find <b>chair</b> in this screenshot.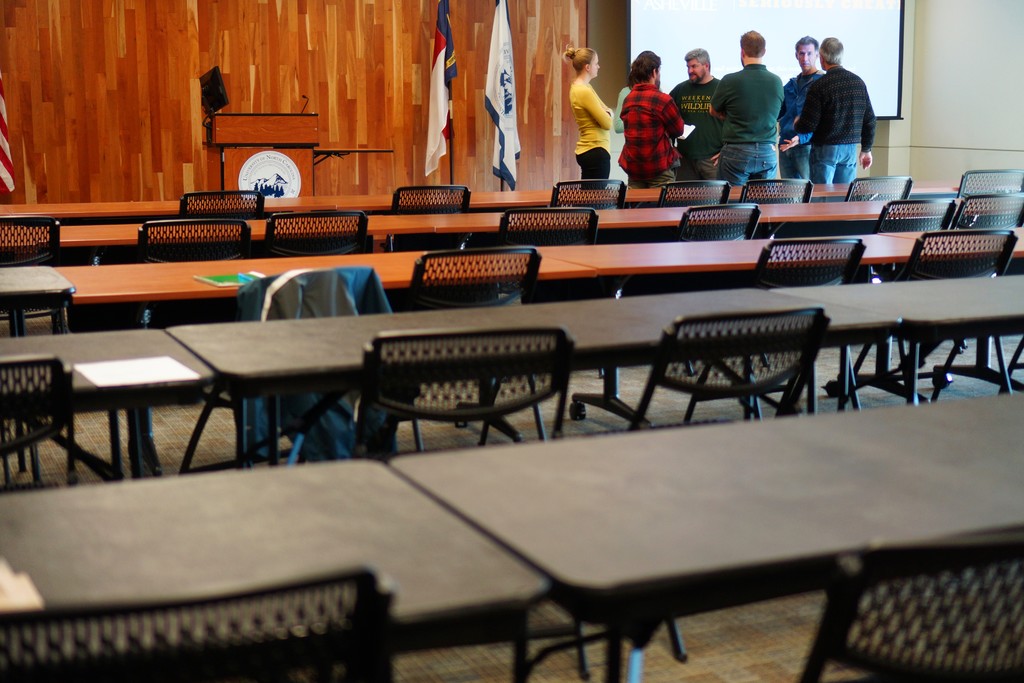
The bounding box for <b>chair</b> is left=266, top=211, right=375, bottom=259.
